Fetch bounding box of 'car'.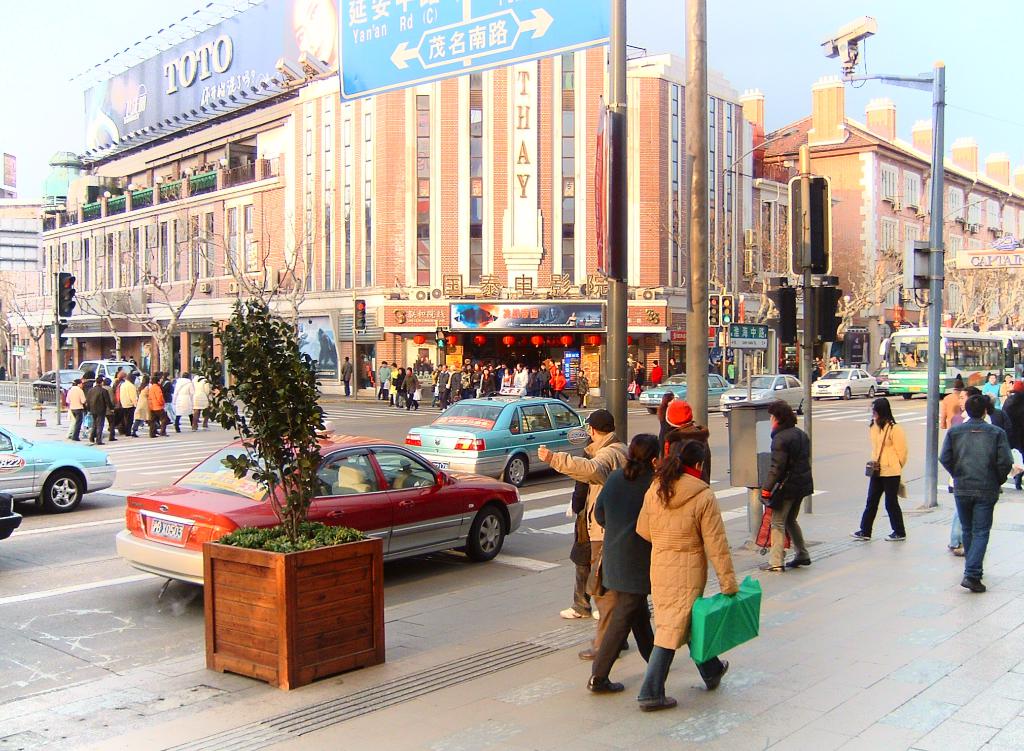
Bbox: [114, 422, 527, 597].
